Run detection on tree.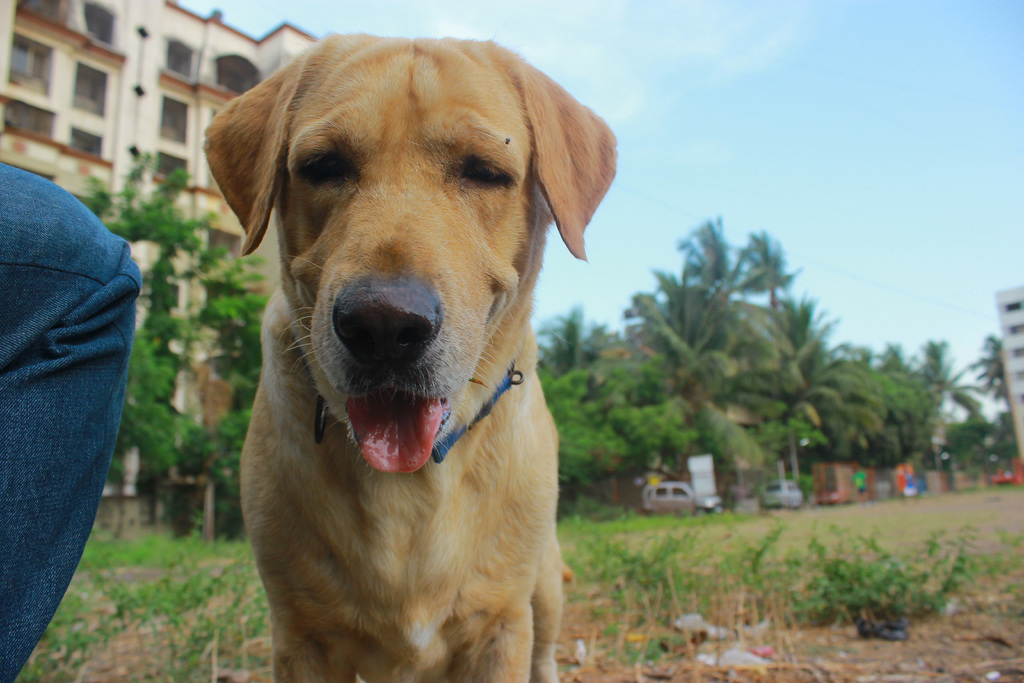
Result: bbox=(754, 290, 835, 469).
